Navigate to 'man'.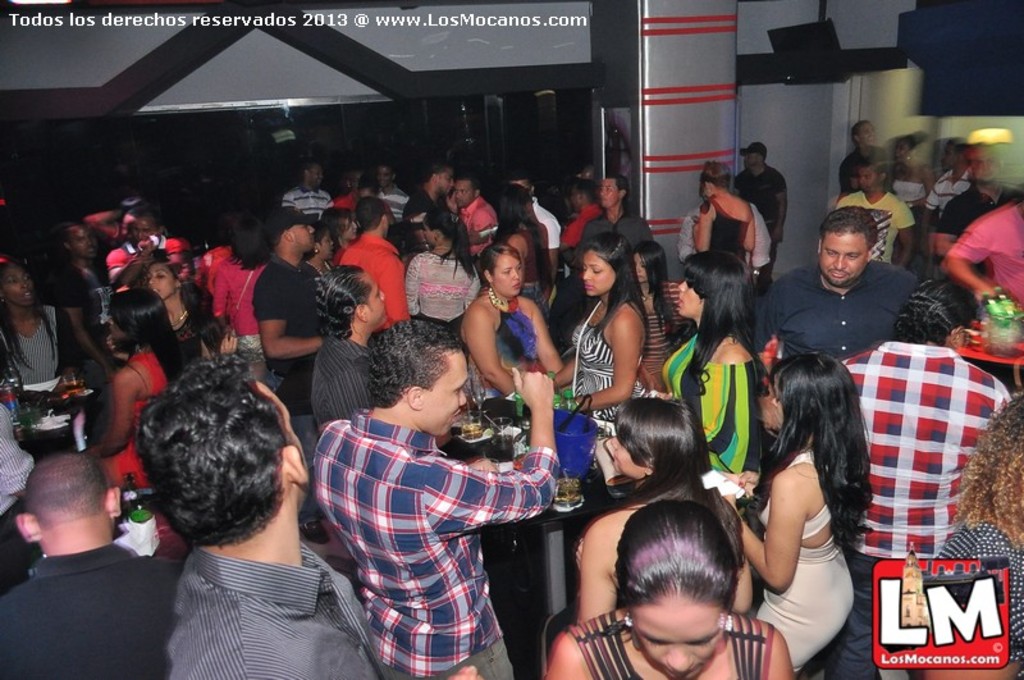
Navigation target: (x1=0, y1=448, x2=184, y2=679).
